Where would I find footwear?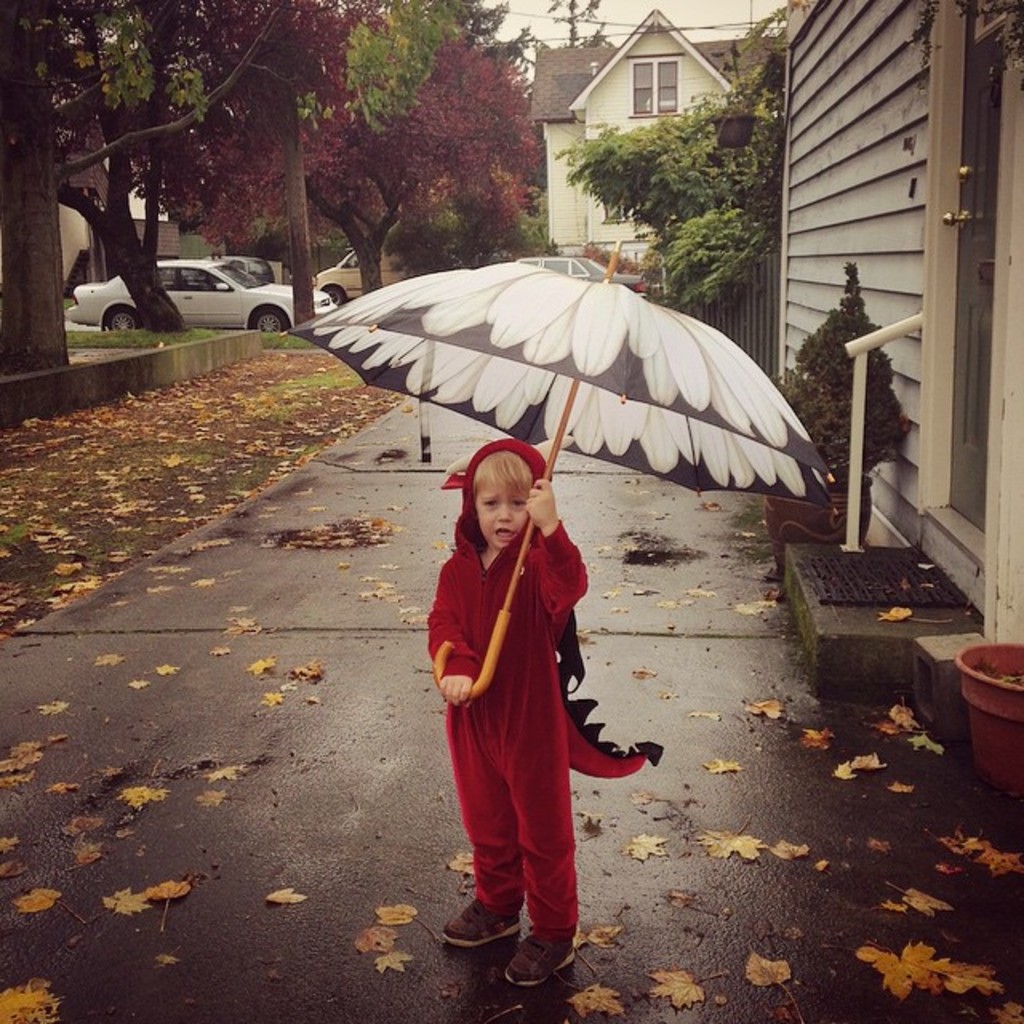
At bbox(442, 896, 520, 949).
